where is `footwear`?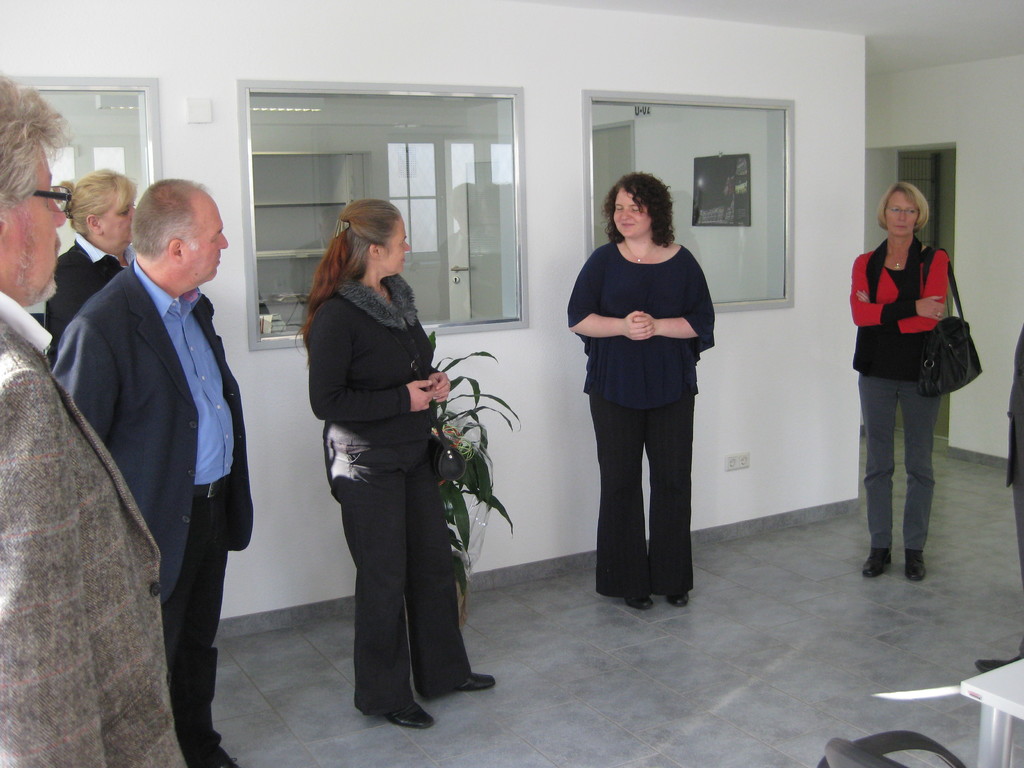
rect(668, 593, 688, 605).
